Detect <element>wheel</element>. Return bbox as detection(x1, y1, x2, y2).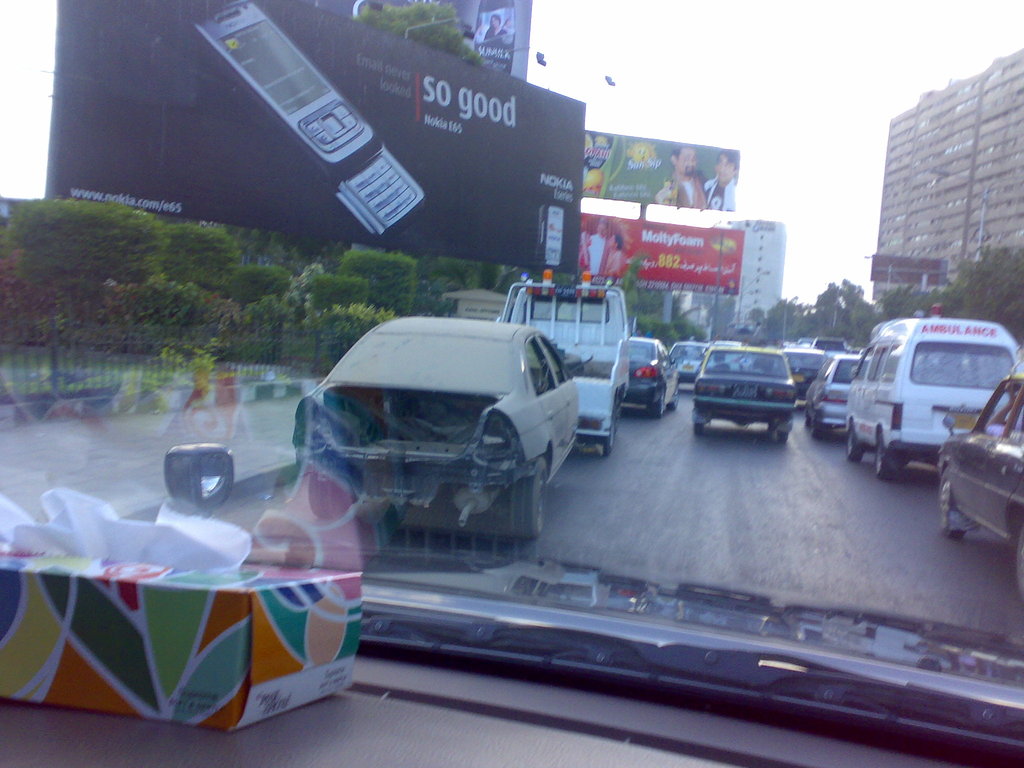
detection(771, 424, 790, 445).
